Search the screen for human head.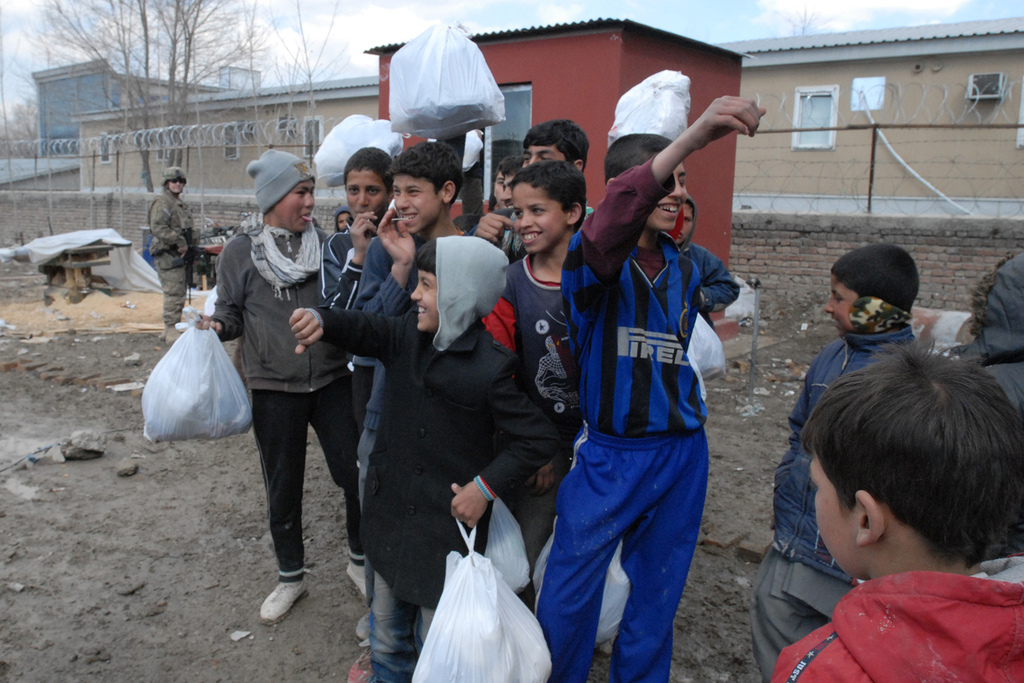
Found at bbox=(604, 128, 694, 238).
